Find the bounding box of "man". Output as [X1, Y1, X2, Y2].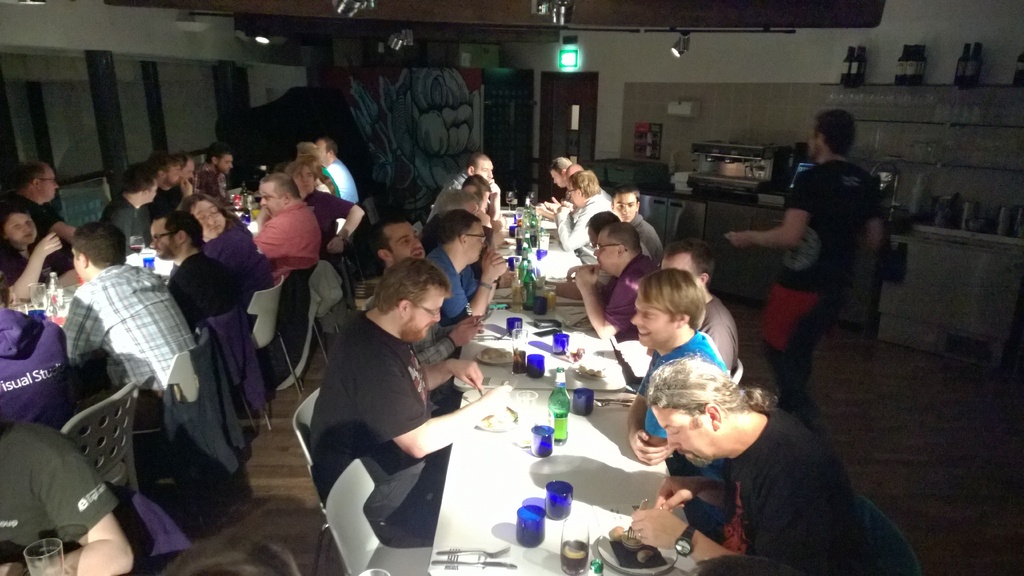
[147, 152, 191, 252].
